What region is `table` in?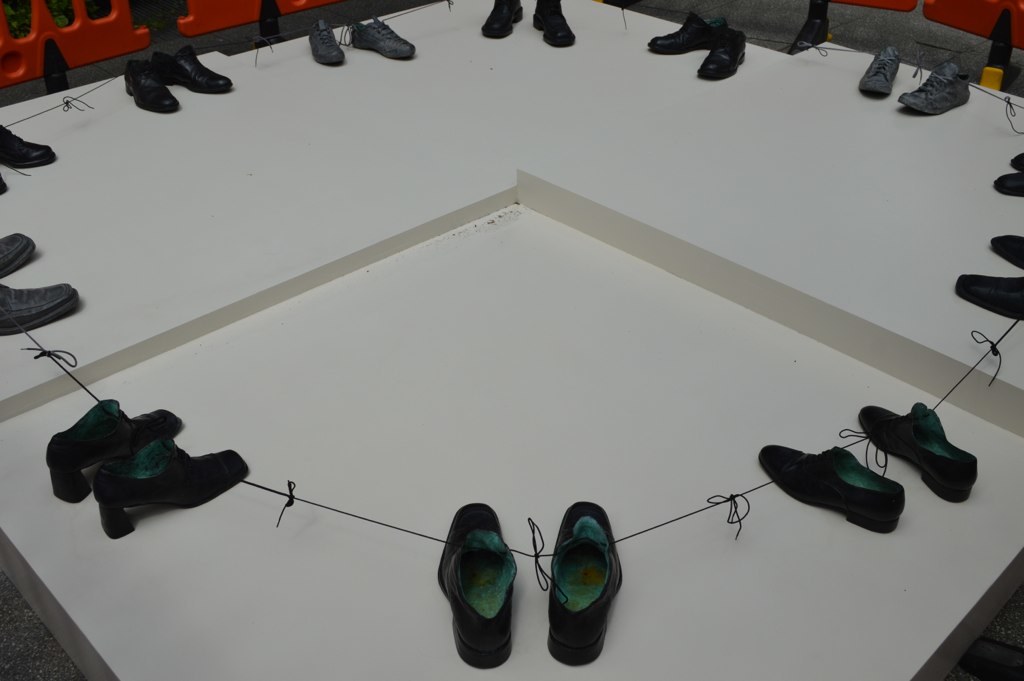
BBox(0, 0, 1023, 680).
